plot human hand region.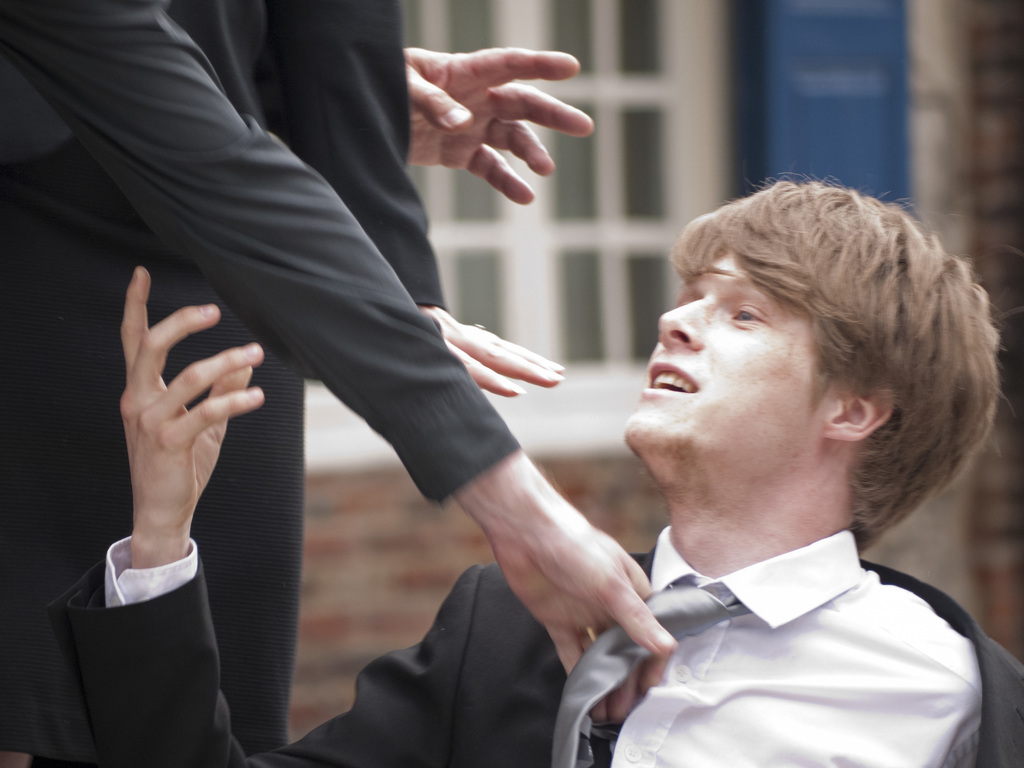
Plotted at (left=399, top=48, right=598, bottom=207).
